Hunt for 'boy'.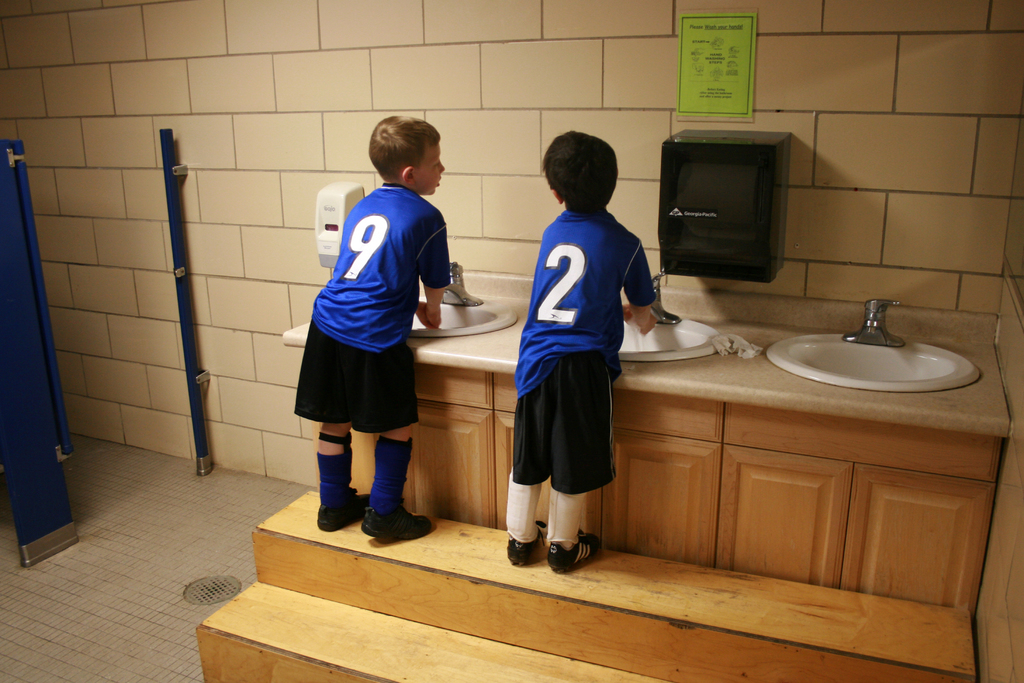
Hunted down at x1=295 y1=117 x2=447 y2=540.
